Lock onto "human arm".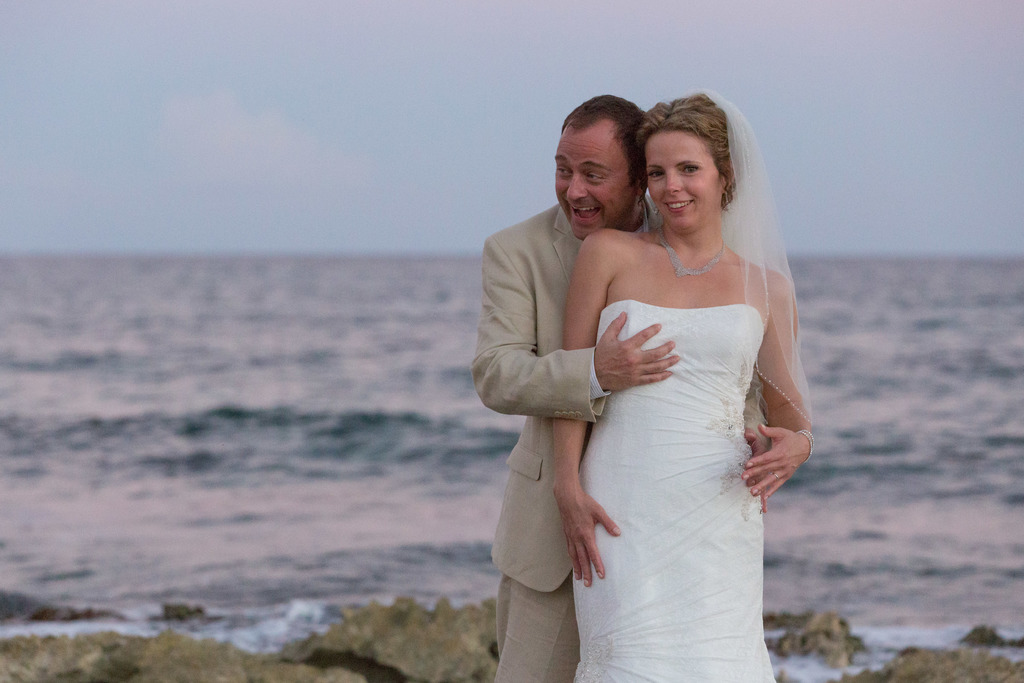
Locked: x1=740 y1=289 x2=808 y2=507.
